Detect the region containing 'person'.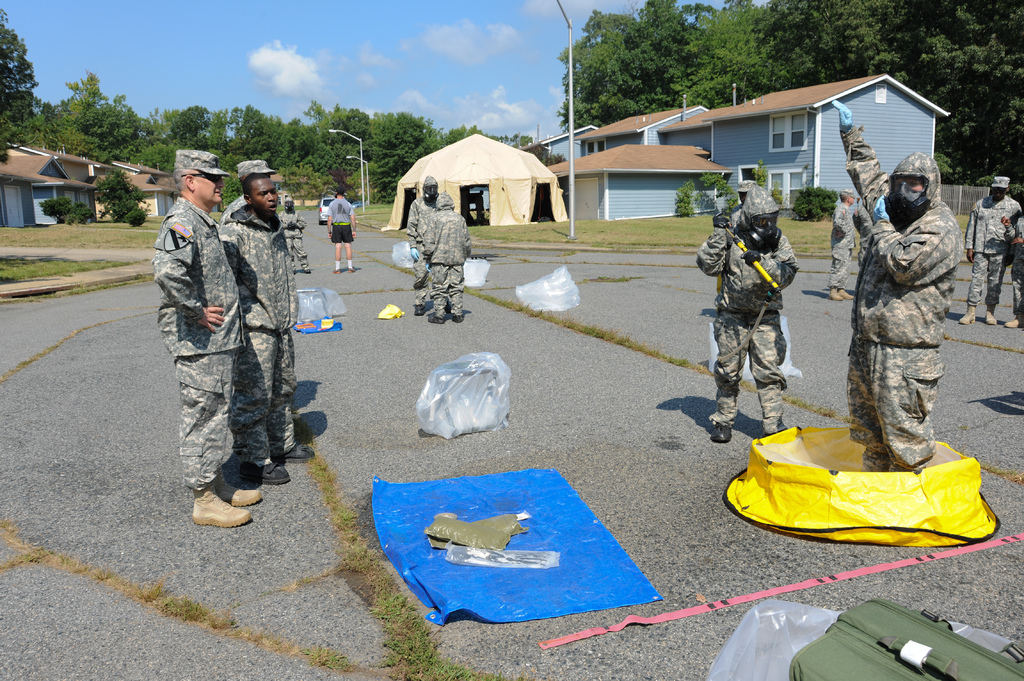
BBox(403, 177, 442, 316).
